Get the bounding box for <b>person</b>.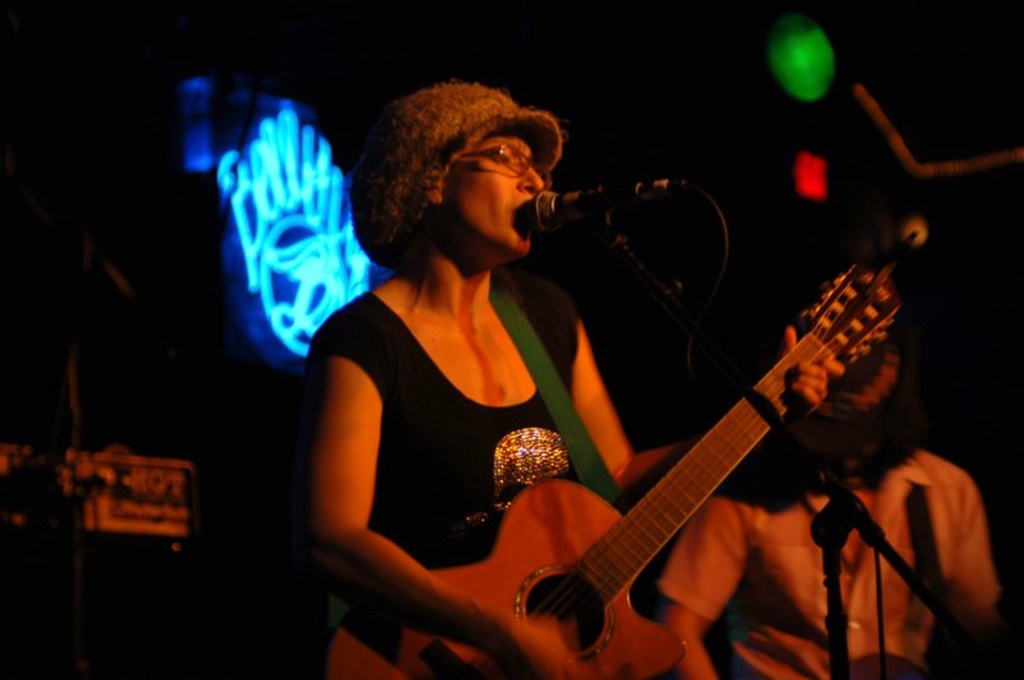
BBox(337, 72, 829, 672).
